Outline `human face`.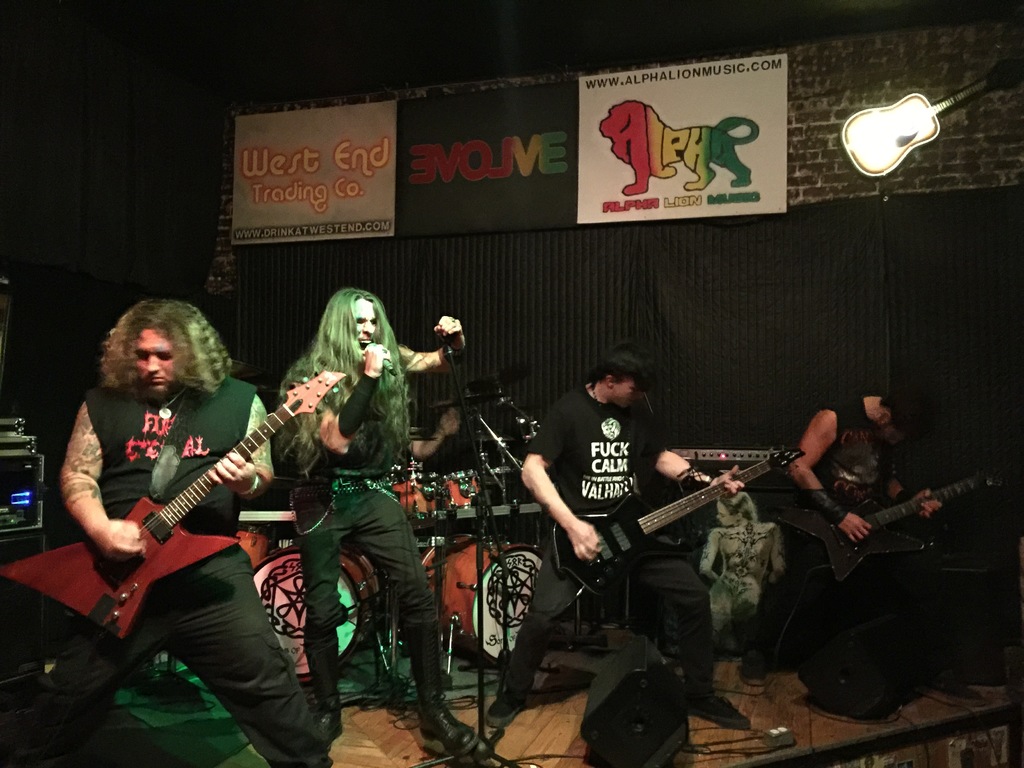
Outline: (x1=607, y1=372, x2=644, y2=406).
